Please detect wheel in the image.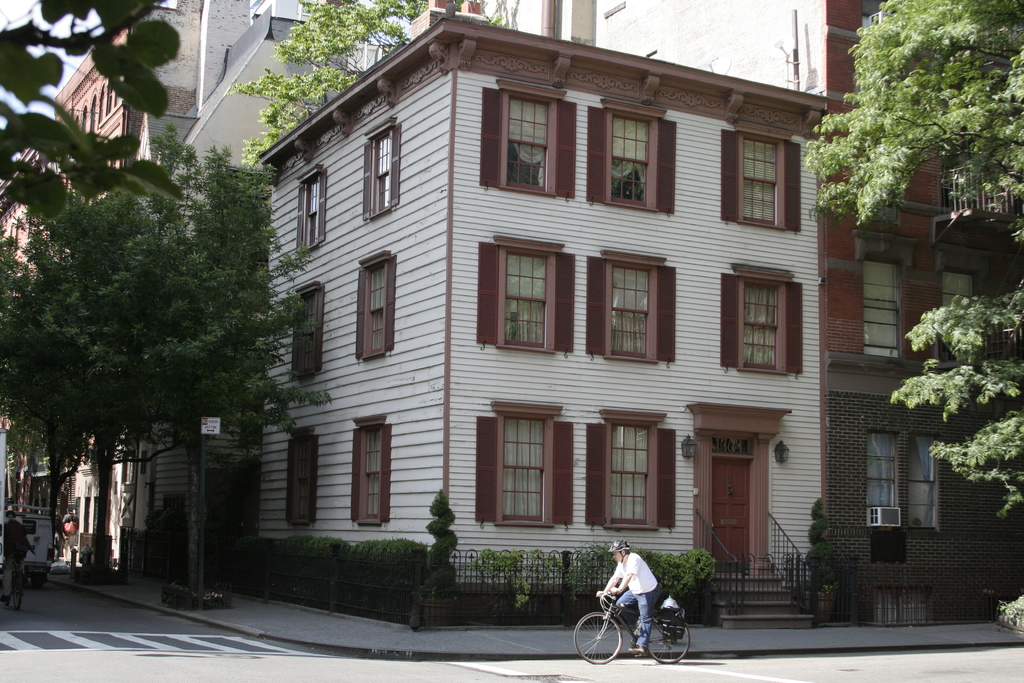
[588,591,648,670].
